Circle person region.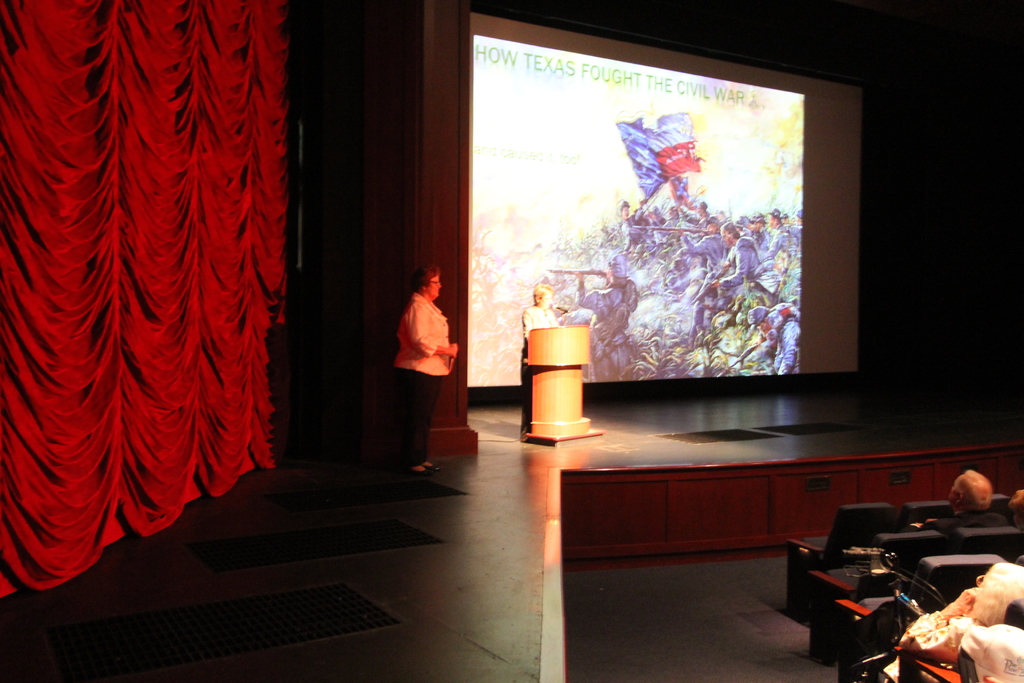
Region: bbox=[886, 562, 1023, 682].
